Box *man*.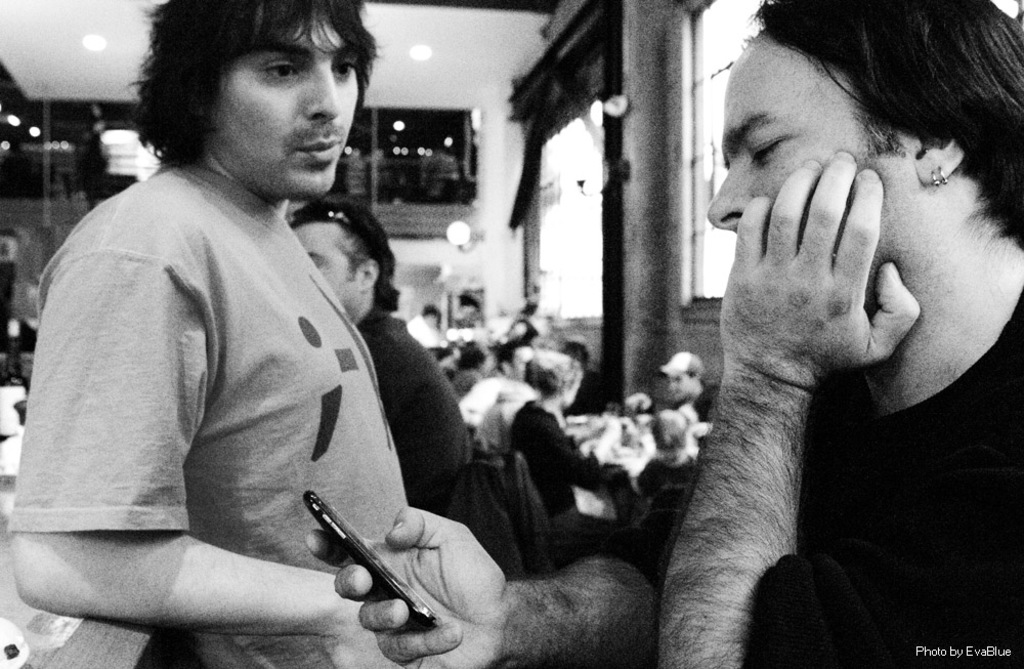
(left=0, top=0, right=421, bottom=668).
